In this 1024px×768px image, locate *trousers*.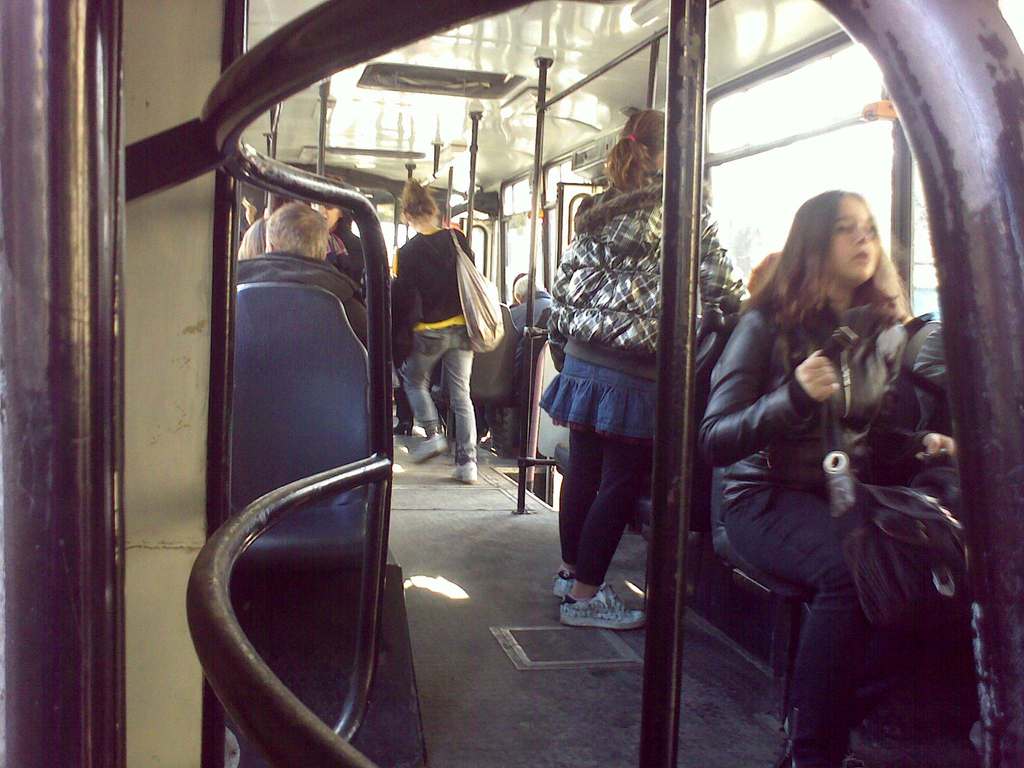
Bounding box: 715 487 897 717.
